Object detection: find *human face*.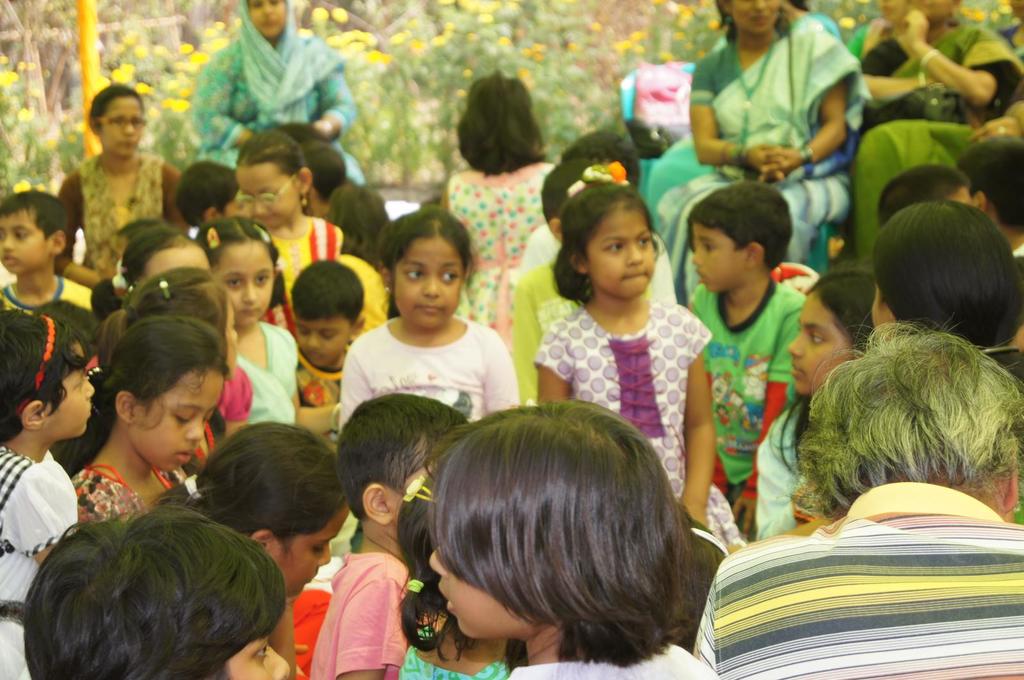
689, 222, 742, 292.
